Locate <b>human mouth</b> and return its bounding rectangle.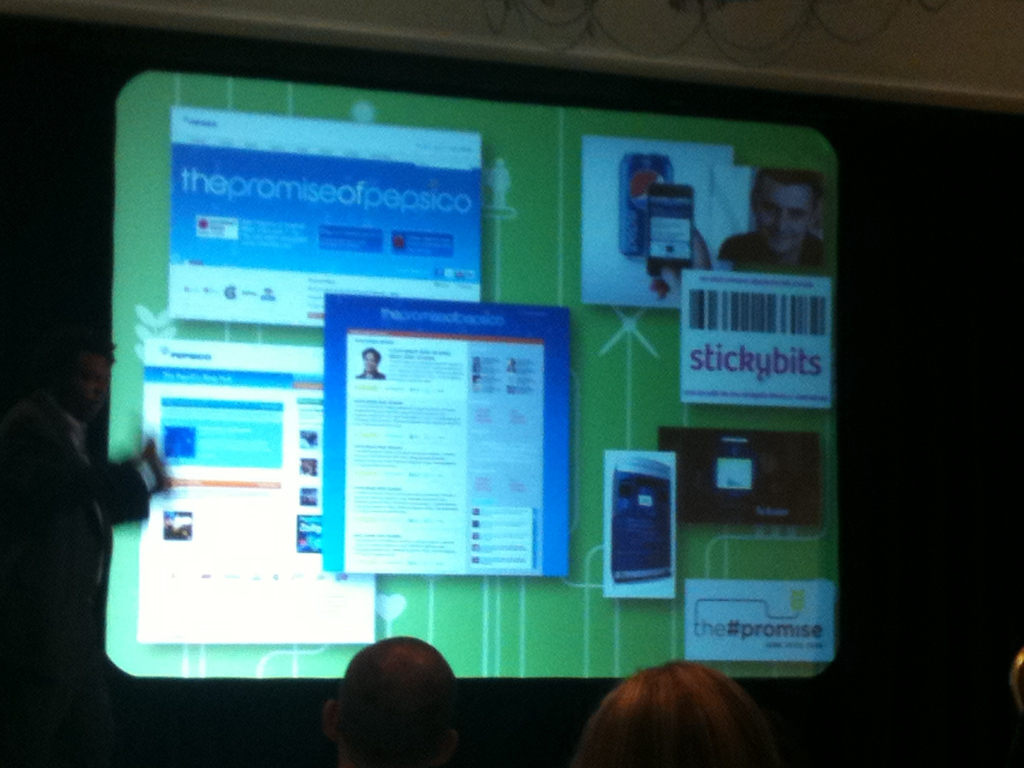
bbox=[765, 230, 798, 246].
